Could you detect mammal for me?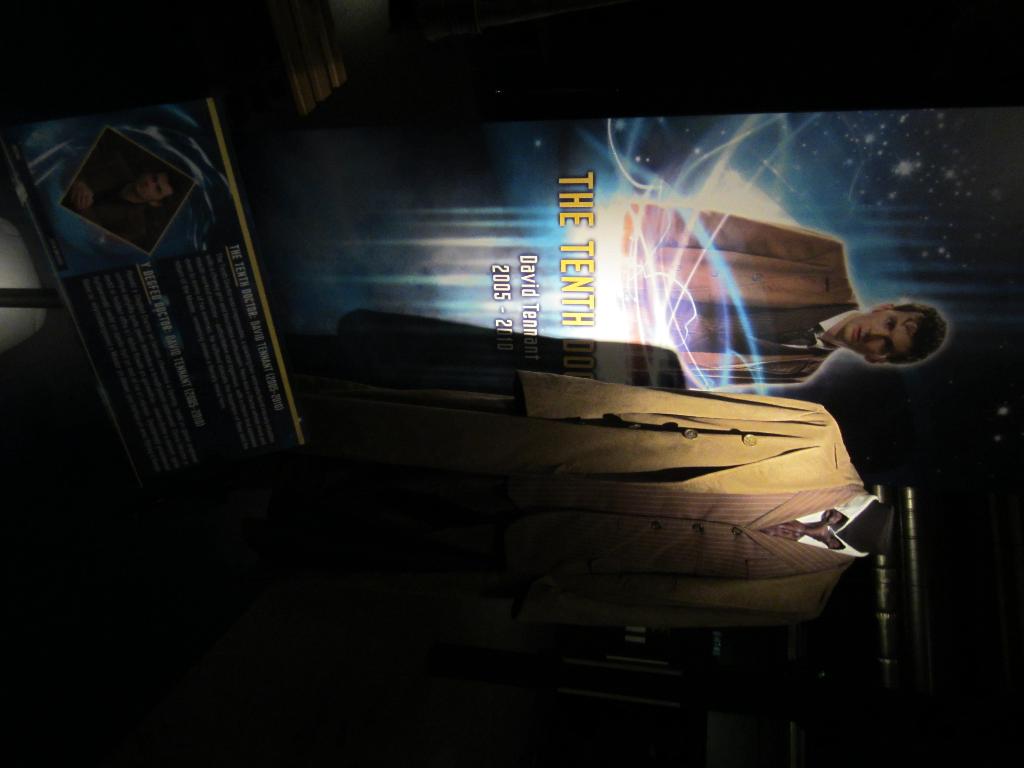
Detection result: [65,152,190,248].
